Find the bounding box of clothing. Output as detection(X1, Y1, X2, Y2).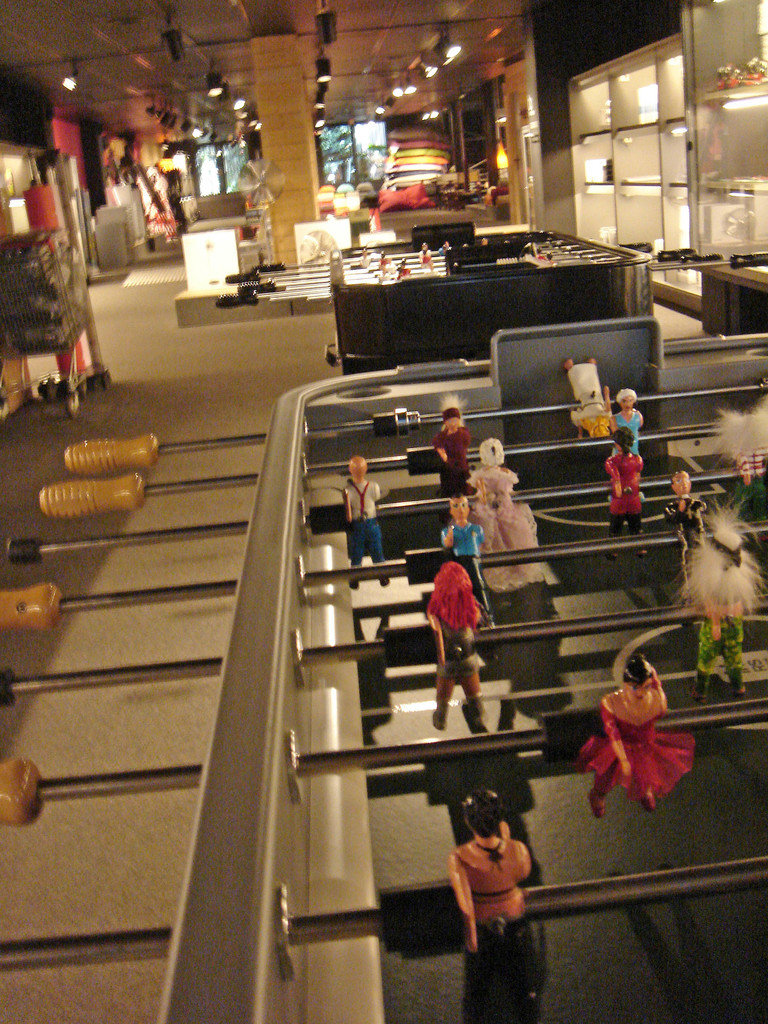
detection(436, 522, 496, 615).
